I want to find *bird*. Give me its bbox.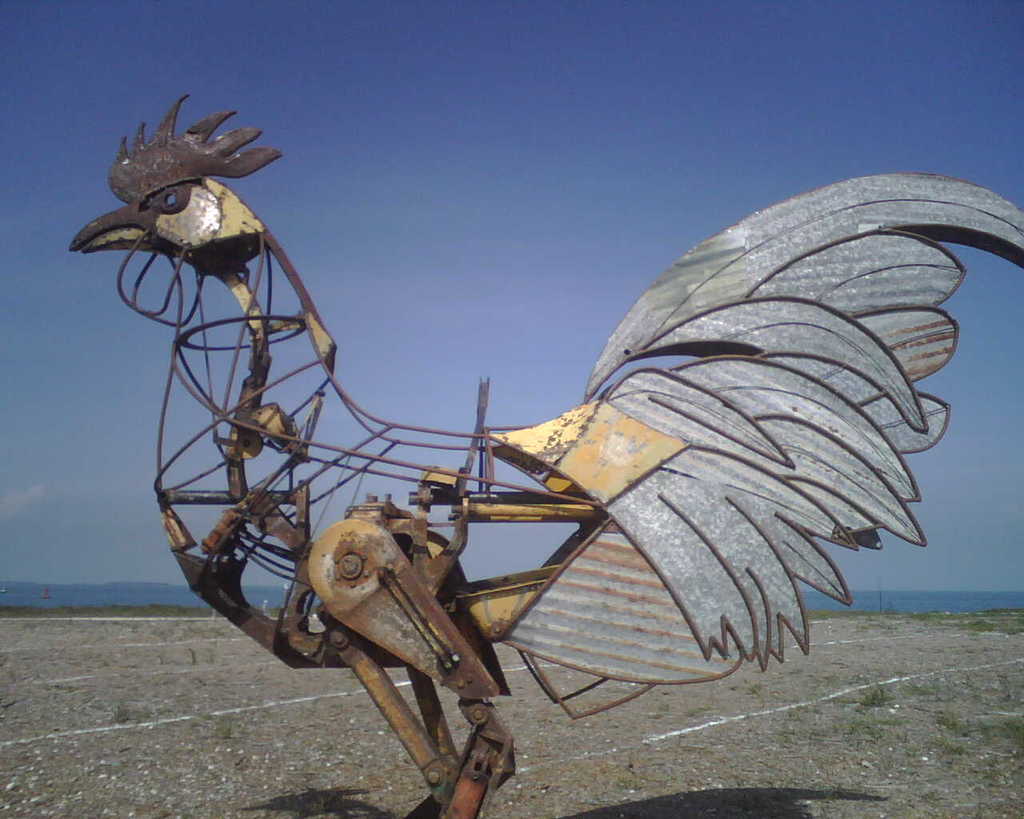
bbox=(149, 144, 895, 688).
